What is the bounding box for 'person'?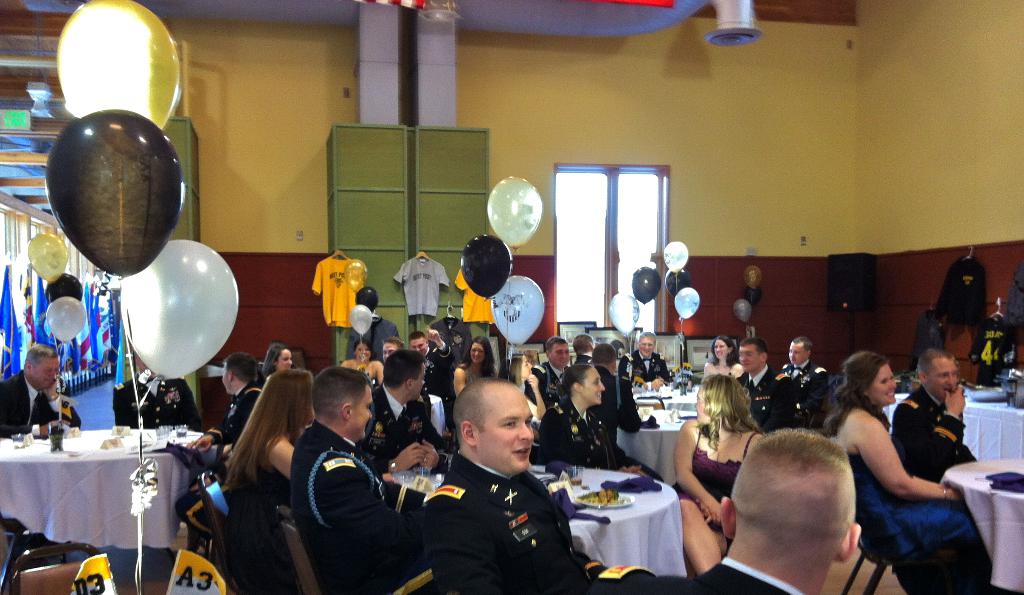
{"x1": 464, "y1": 334, "x2": 494, "y2": 377}.
